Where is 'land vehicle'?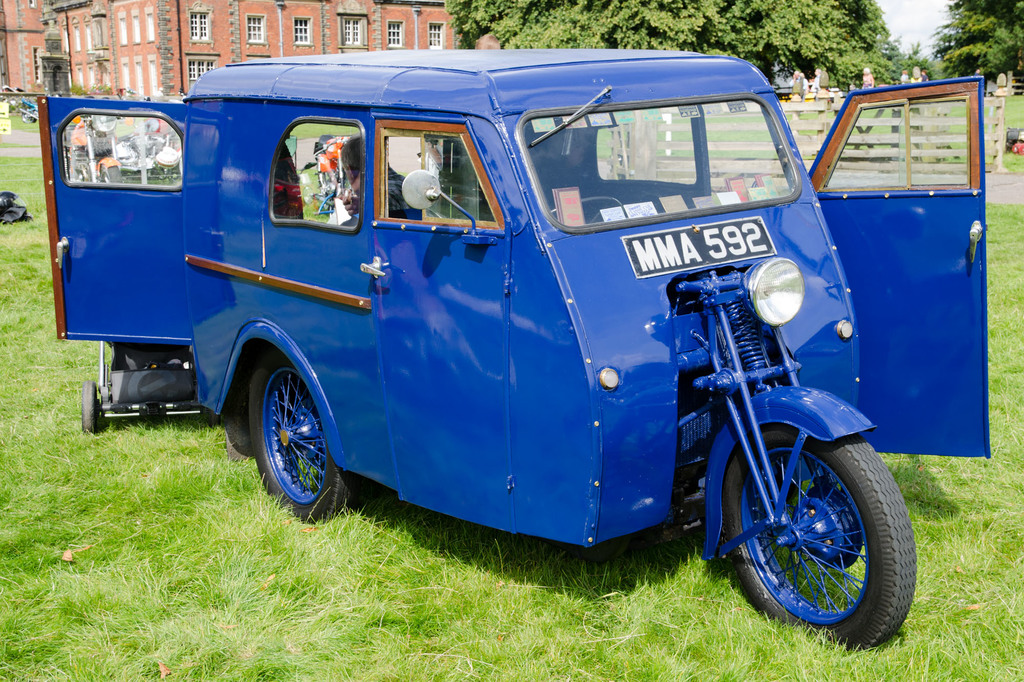
79/340/203/438.
